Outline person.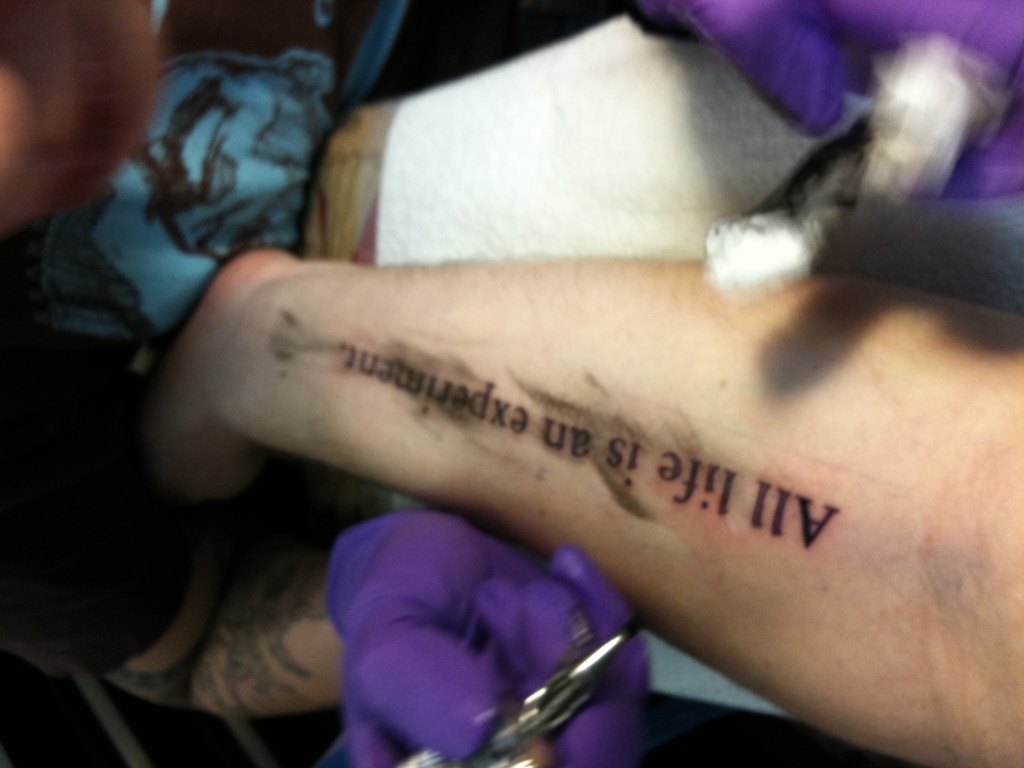
Outline: <box>0,0,652,767</box>.
